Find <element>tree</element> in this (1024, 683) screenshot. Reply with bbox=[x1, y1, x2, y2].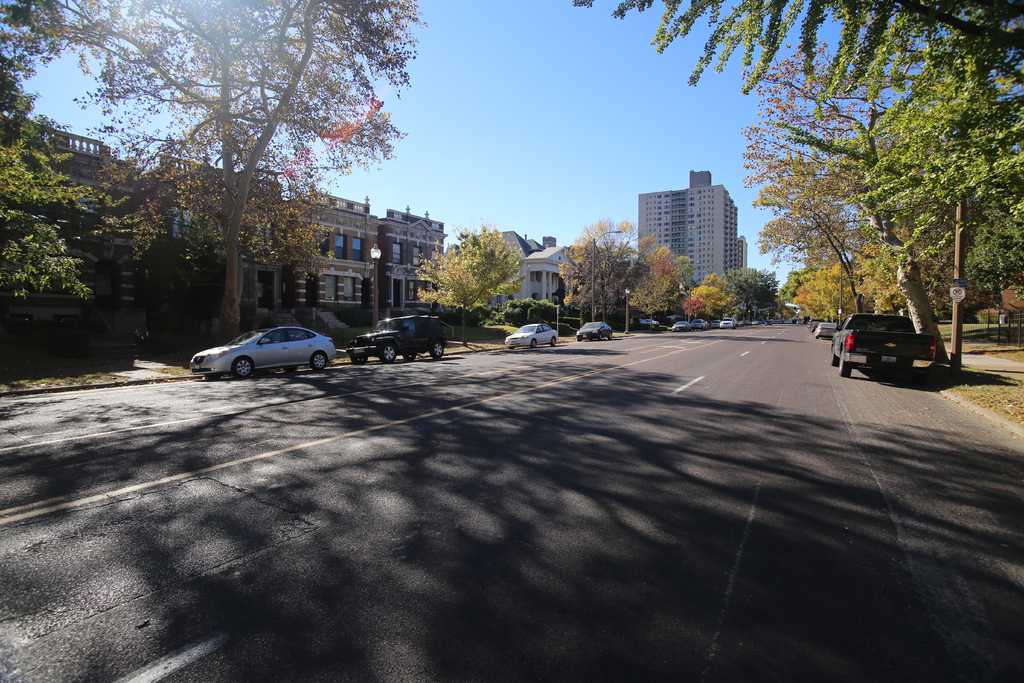
bbox=[416, 214, 529, 347].
